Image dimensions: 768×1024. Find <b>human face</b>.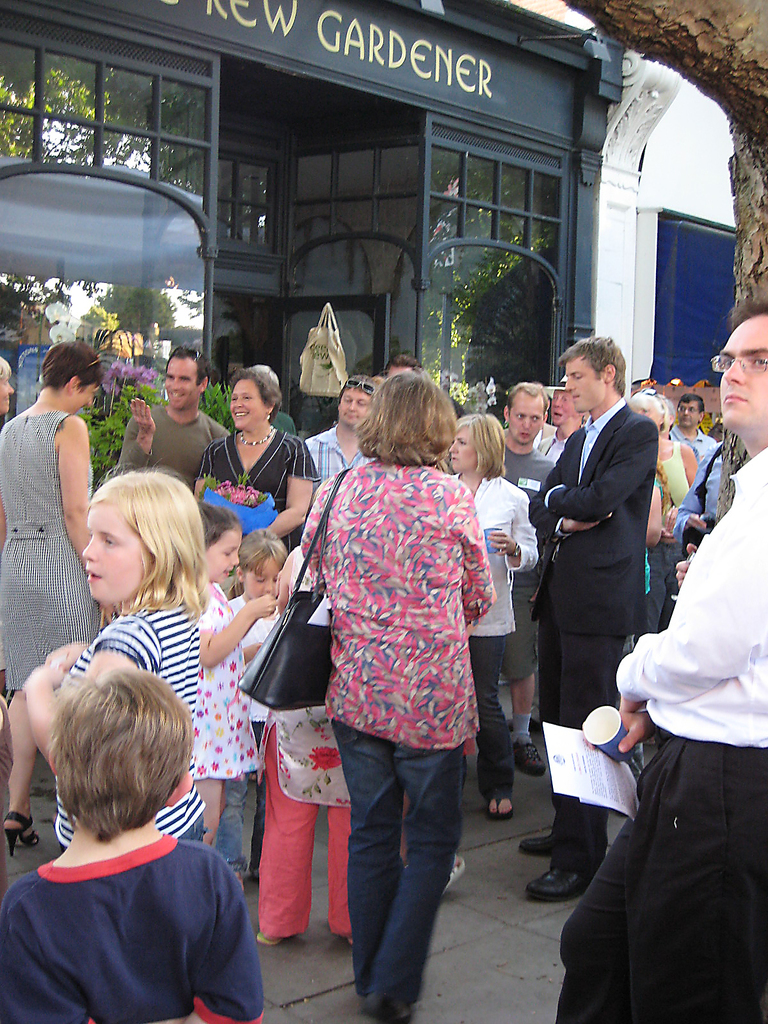
rect(72, 378, 102, 413).
